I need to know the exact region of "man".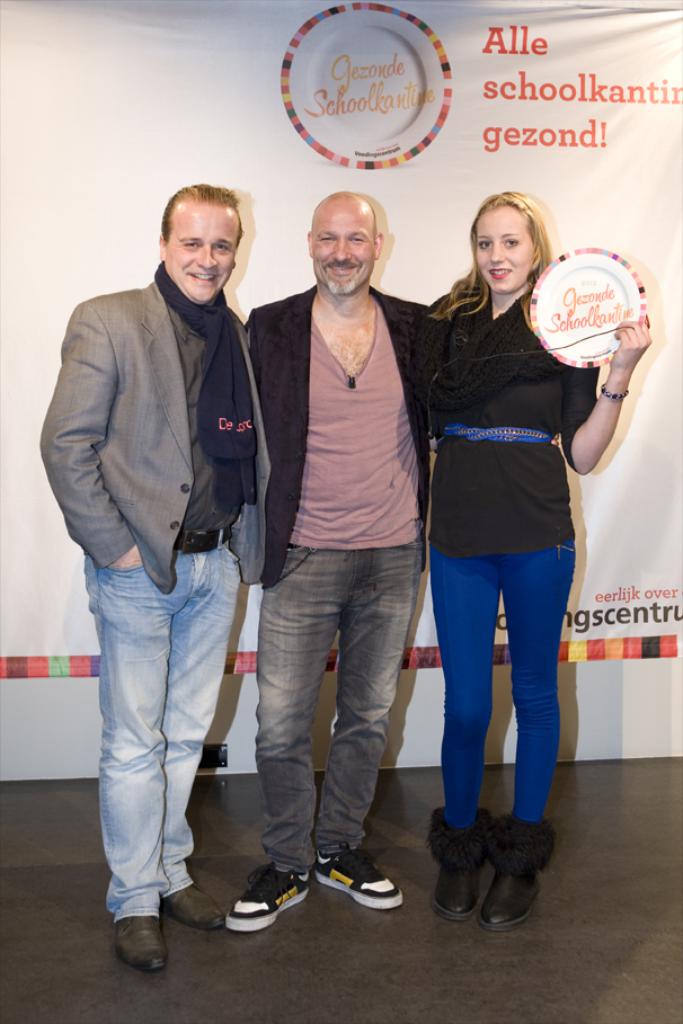
Region: bbox=(225, 189, 437, 934).
